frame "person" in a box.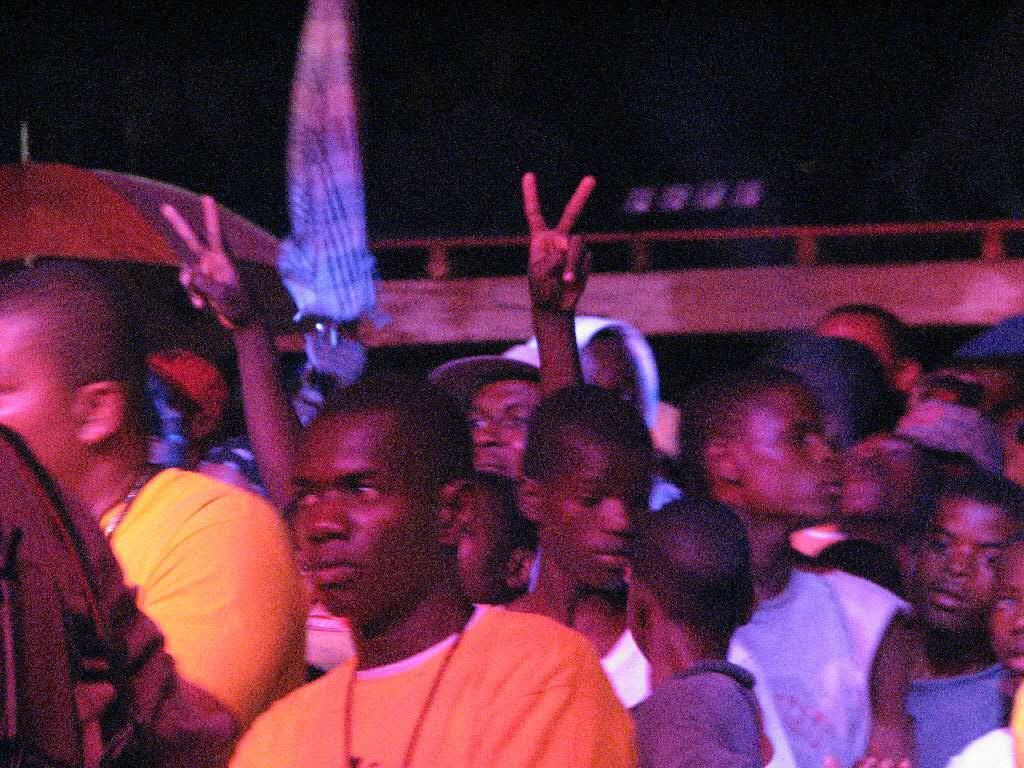
left=0, top=222, right=283, bottom=742.
